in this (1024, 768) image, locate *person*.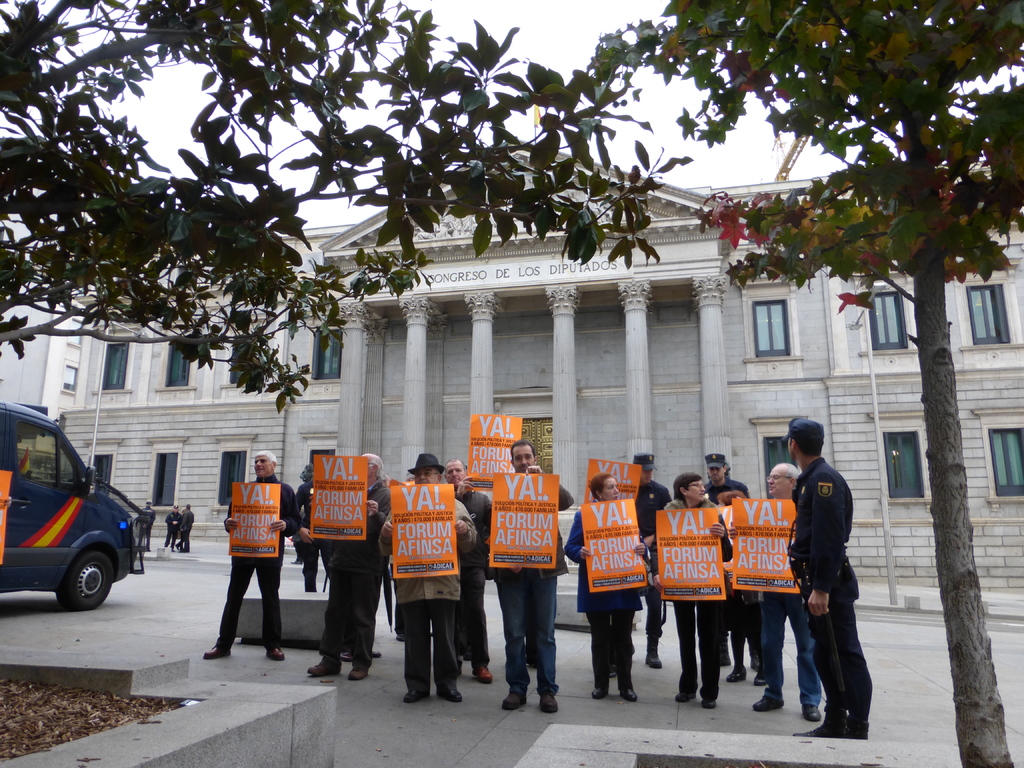
Bounding box: (left=563, top=471, right=638, bottom=705).
